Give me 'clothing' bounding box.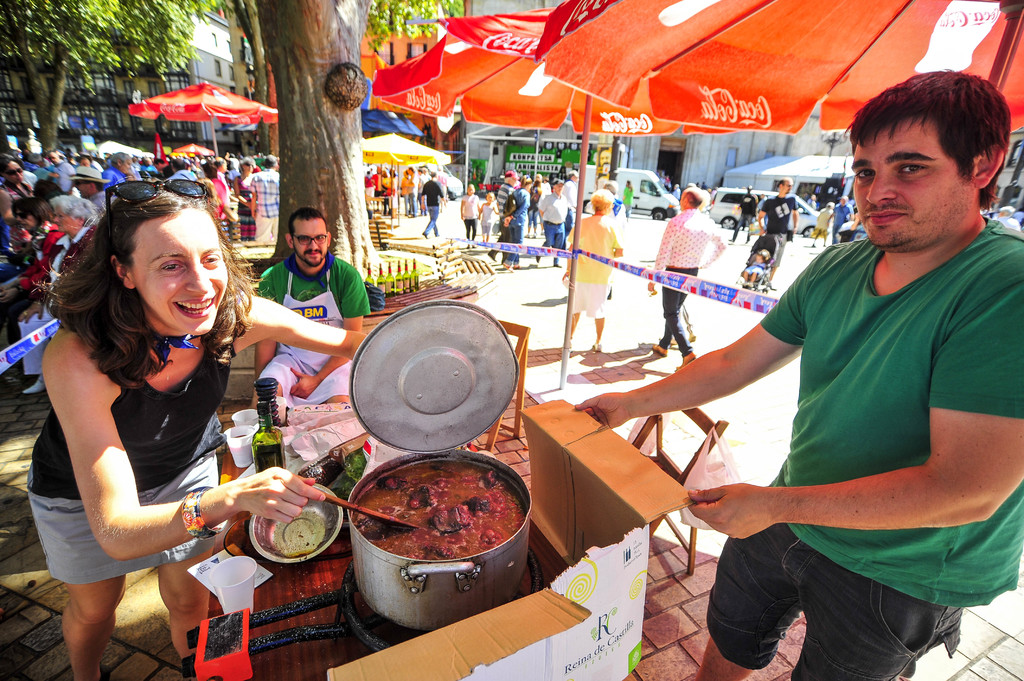
{"left": 818, "top": 213, "right": 829, "bottom": 243}.
